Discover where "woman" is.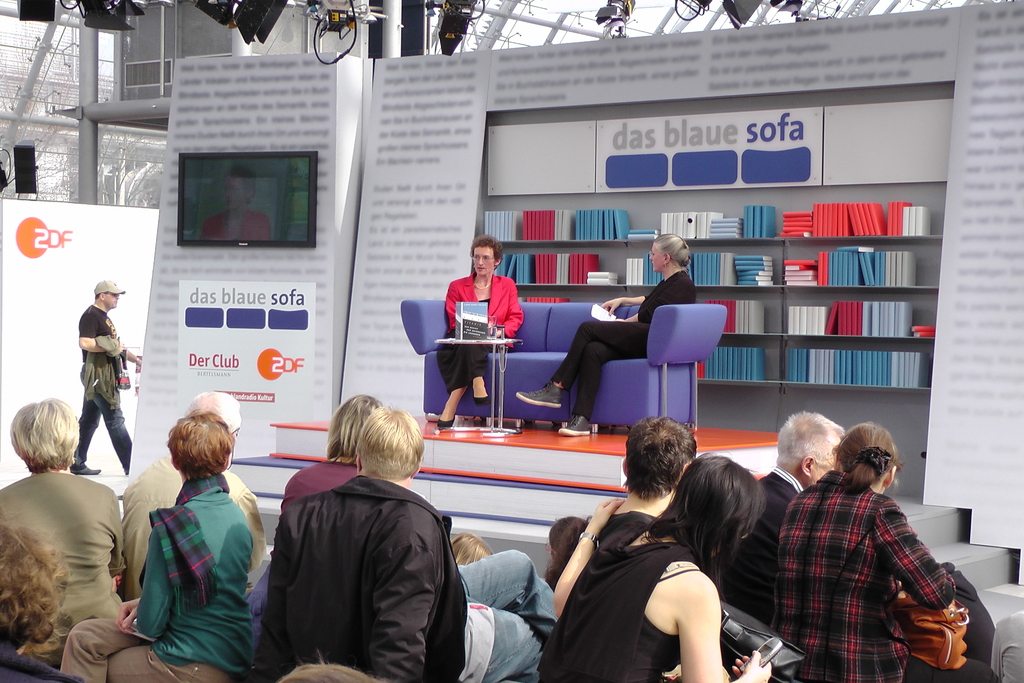
Discovered at <box>435,236,530,438</box>.
